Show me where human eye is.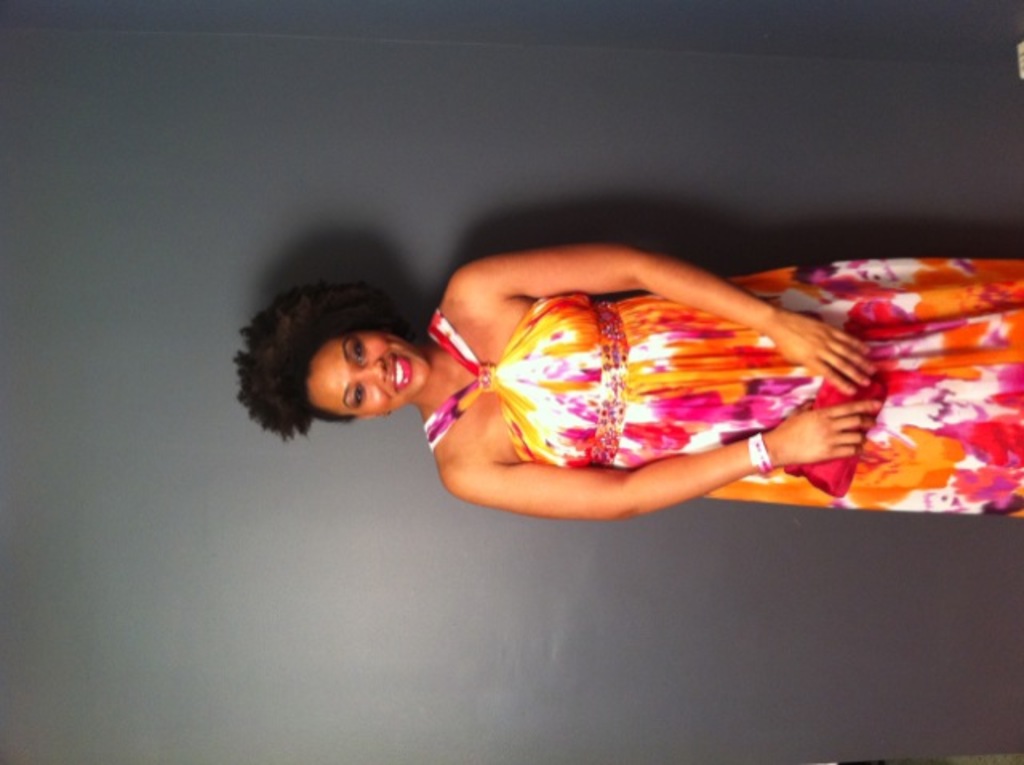
human eye is at left=350, top=341, right=363, bottom=365.
